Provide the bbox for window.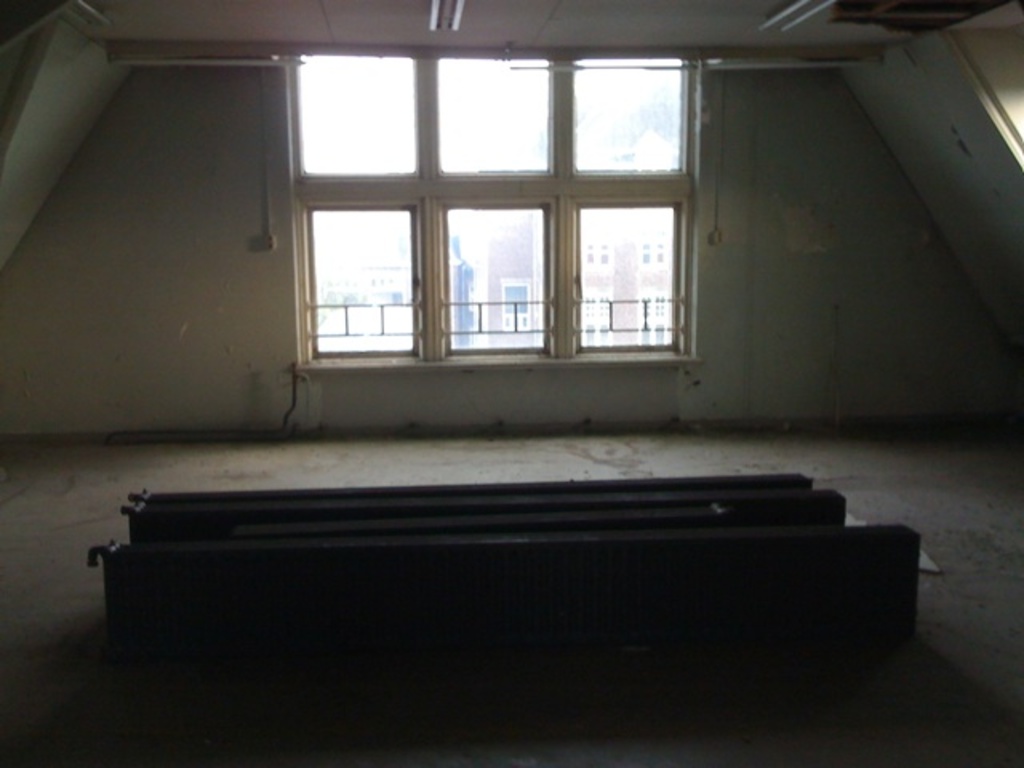
x1=568, y1=186, x2=693, y2=352.
